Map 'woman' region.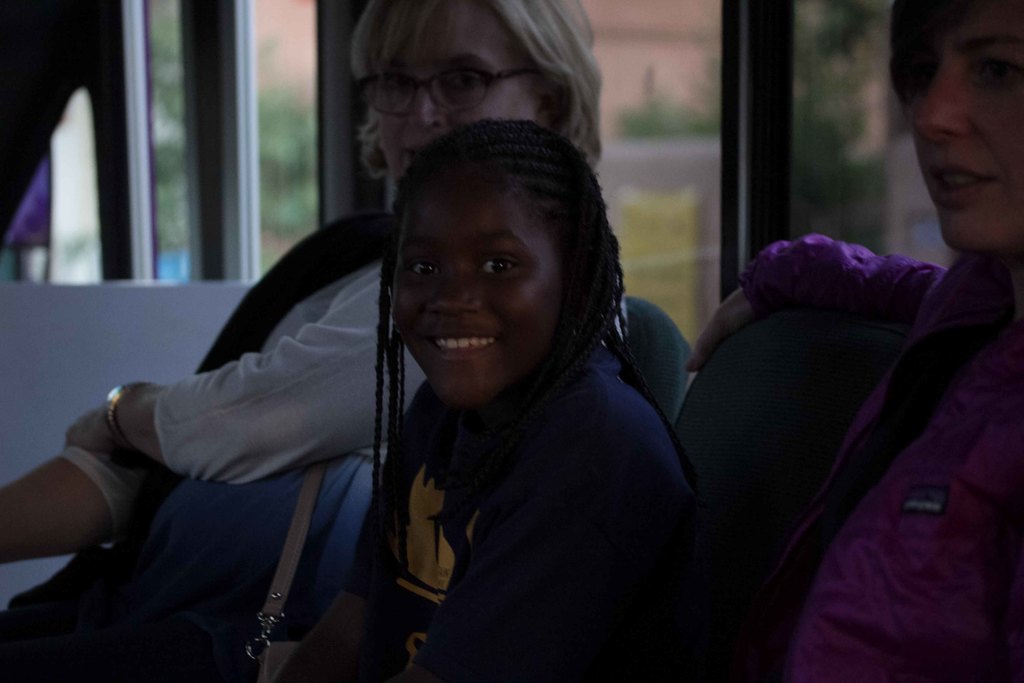
Mapped to detection(684, 0, 1023, 682).
